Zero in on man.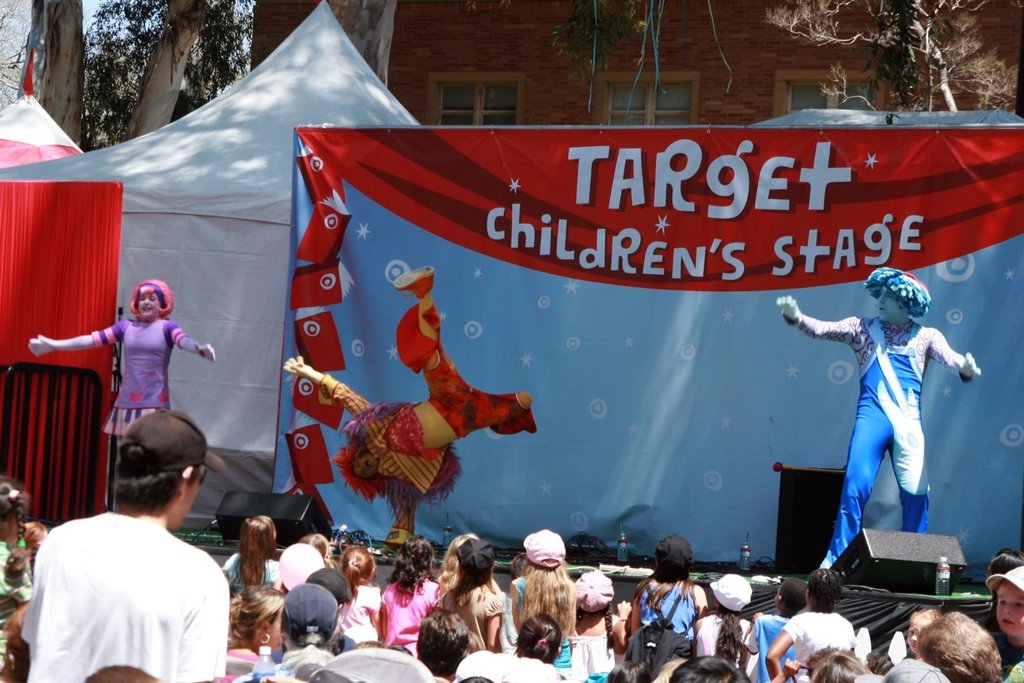
Zeroed in: {"x1": 775, "y1": 268, "x2": 986, "y2": 584}.
